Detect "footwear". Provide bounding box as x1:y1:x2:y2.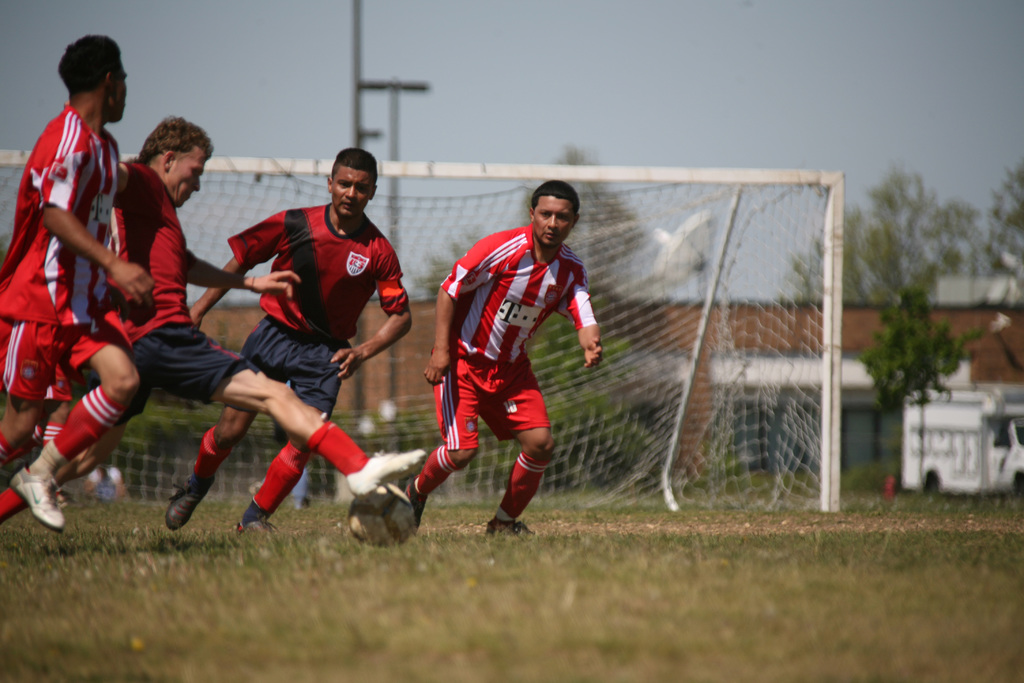
159:477:209:532.
